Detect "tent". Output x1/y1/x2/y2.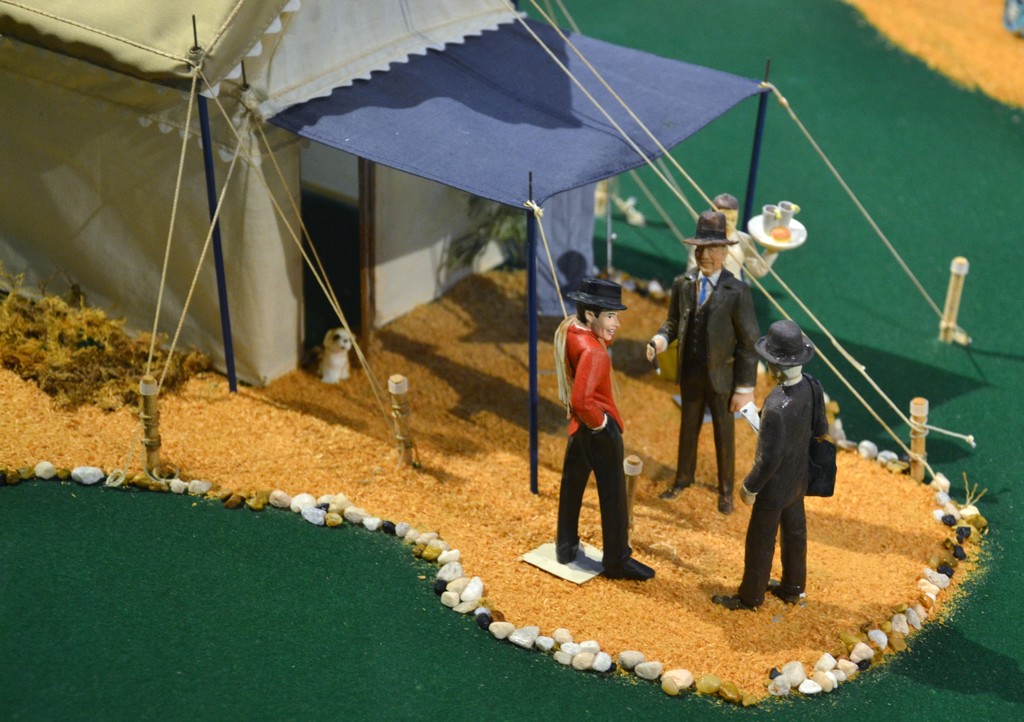
235/45/828/387.
